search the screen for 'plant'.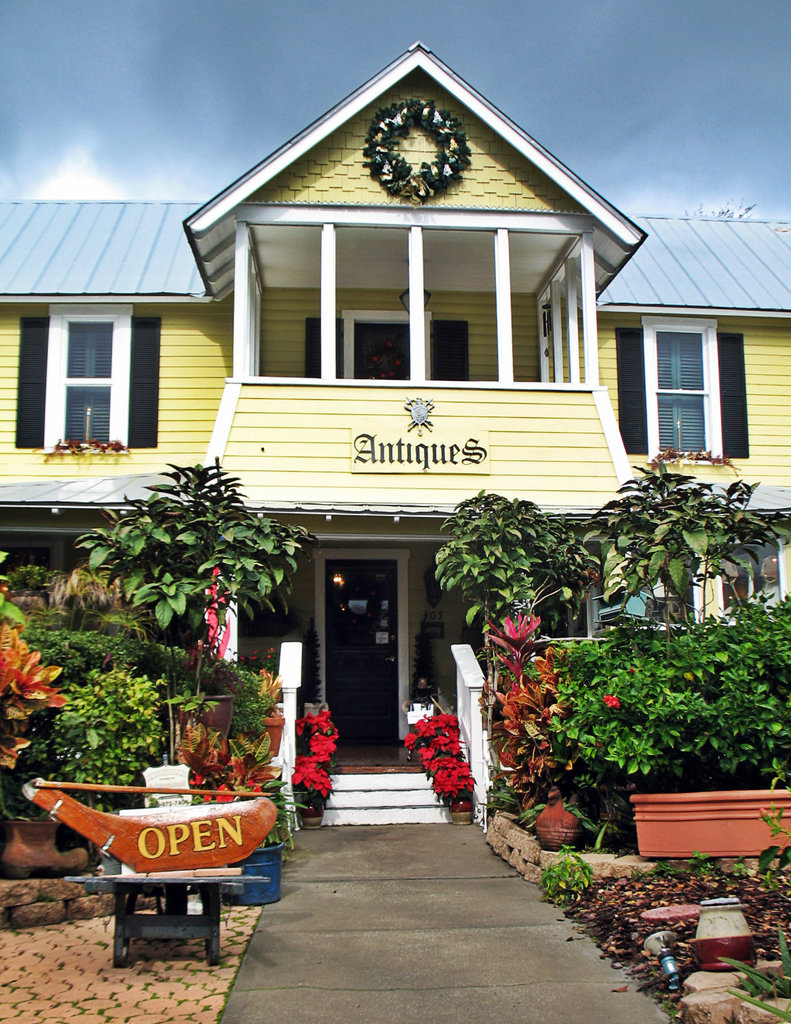
Found at [289, 764, 340, 804].
